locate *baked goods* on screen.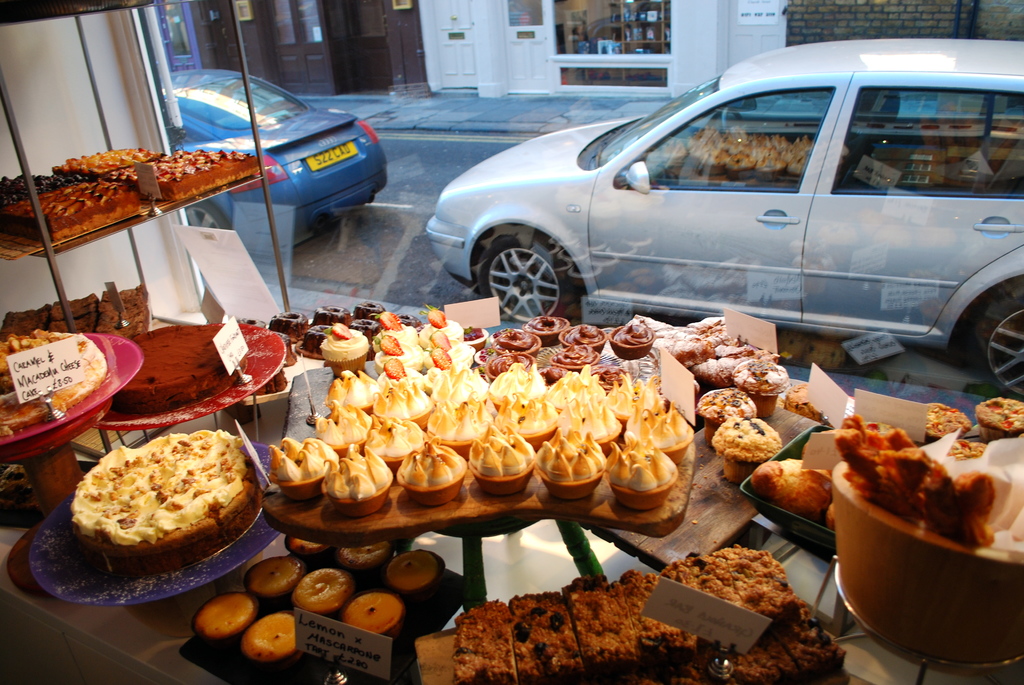
On screen at region(233, 315, 264, 329).
